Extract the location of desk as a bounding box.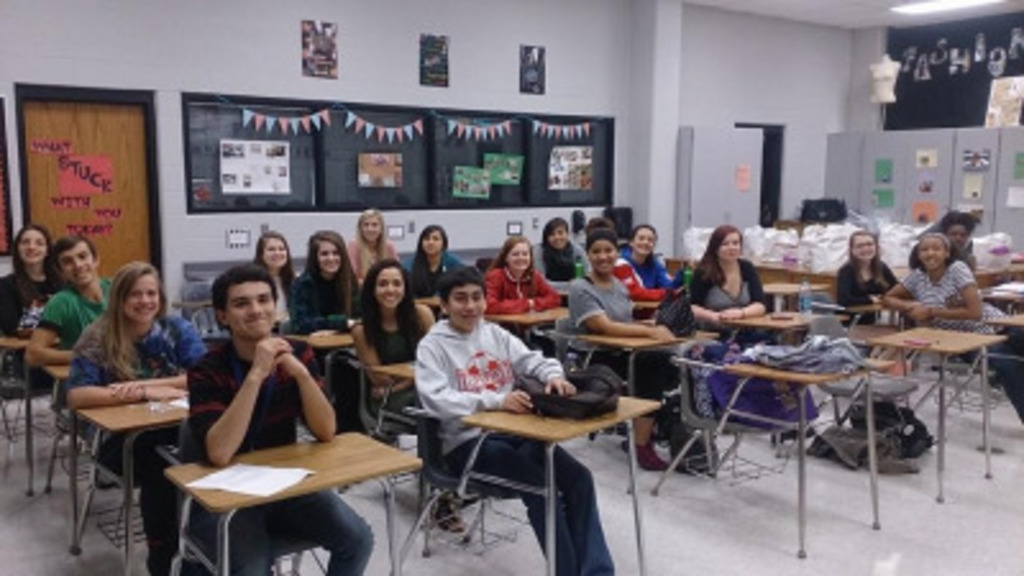
left=38, top=351, right=200, bottom=540.
